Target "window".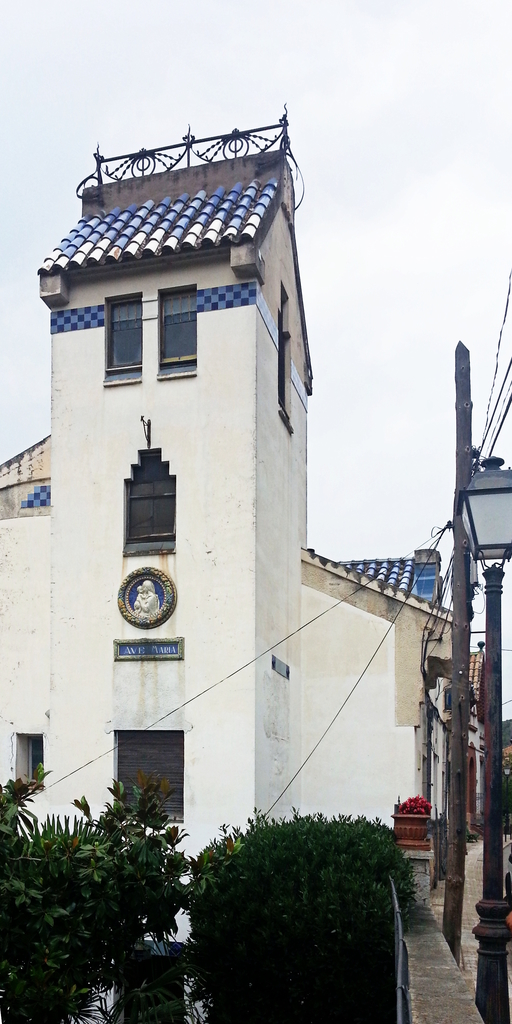
Target region: (73, 272, 208, 385).
